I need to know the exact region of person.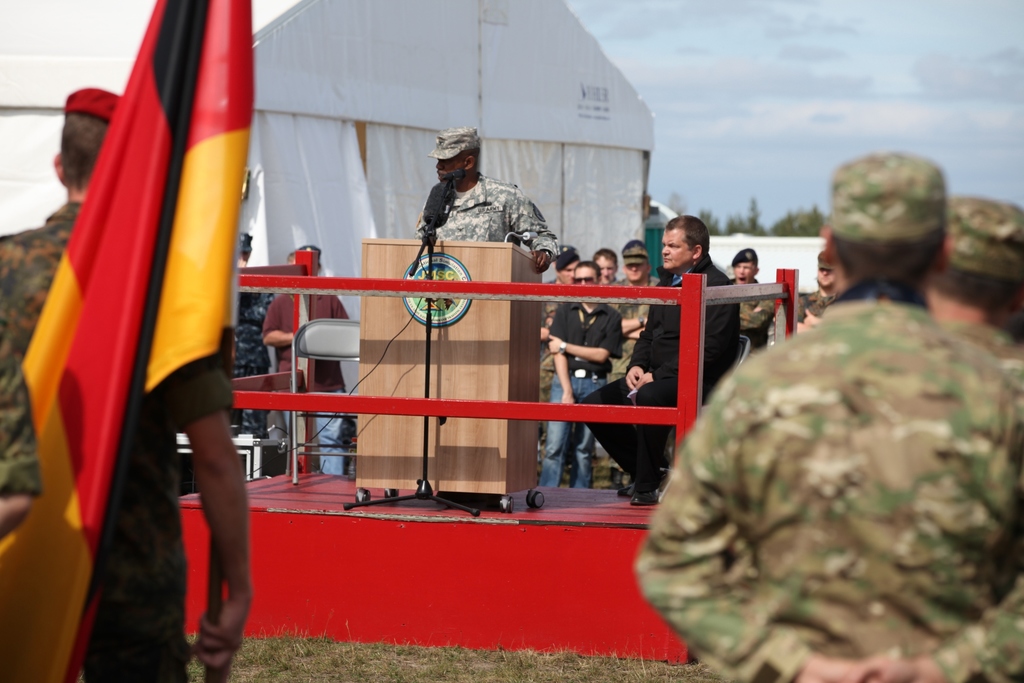
Region: [left=575, top=216, right=743, bottom=511].
